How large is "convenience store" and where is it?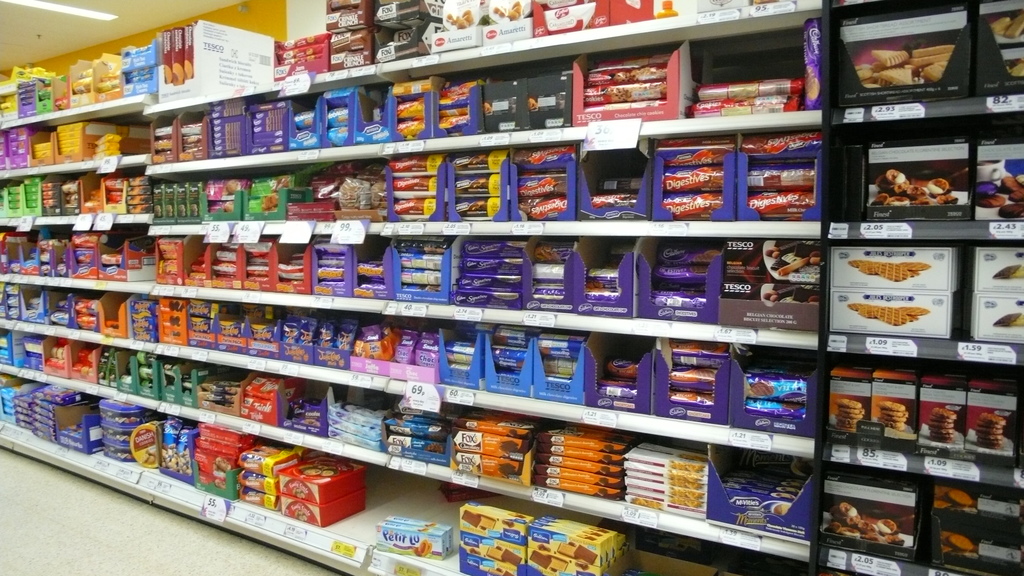
Bounding box: 0,0,1023,575.
